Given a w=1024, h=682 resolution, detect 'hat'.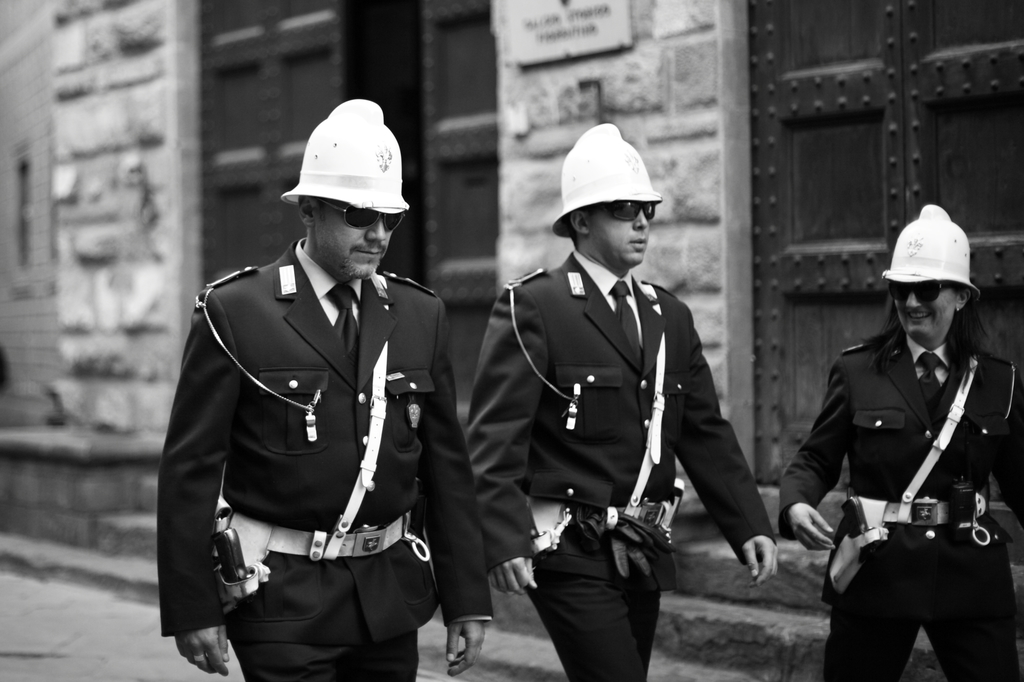
(left=883, top=203, right=979, bottom=296).
